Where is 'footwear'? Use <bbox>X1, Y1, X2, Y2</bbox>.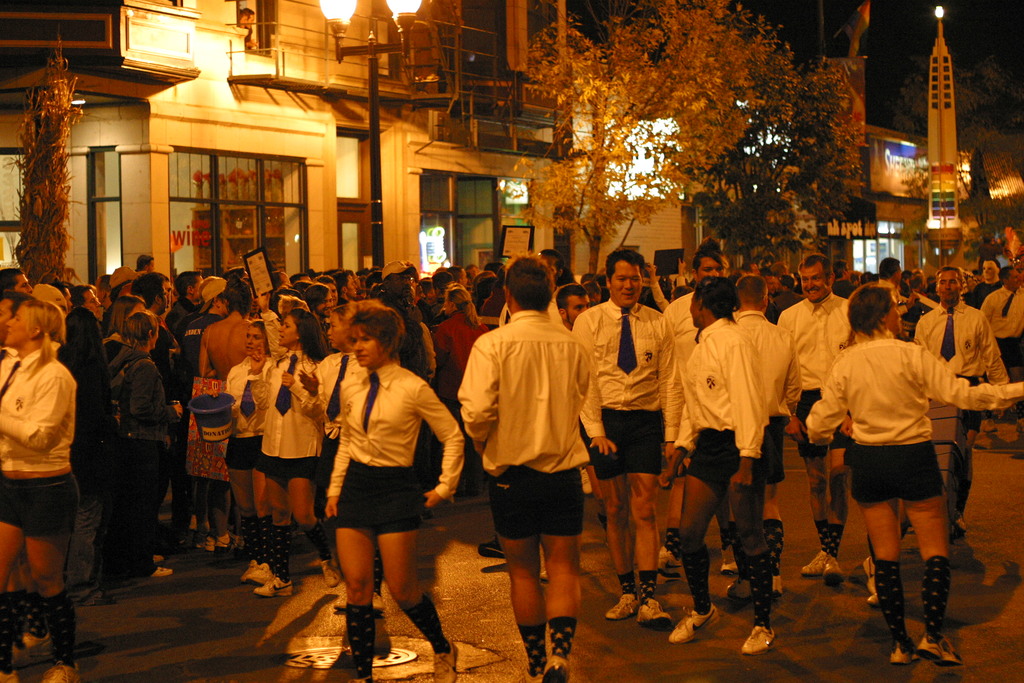
<bbox>216, 536, 228, 552</bbox>.
